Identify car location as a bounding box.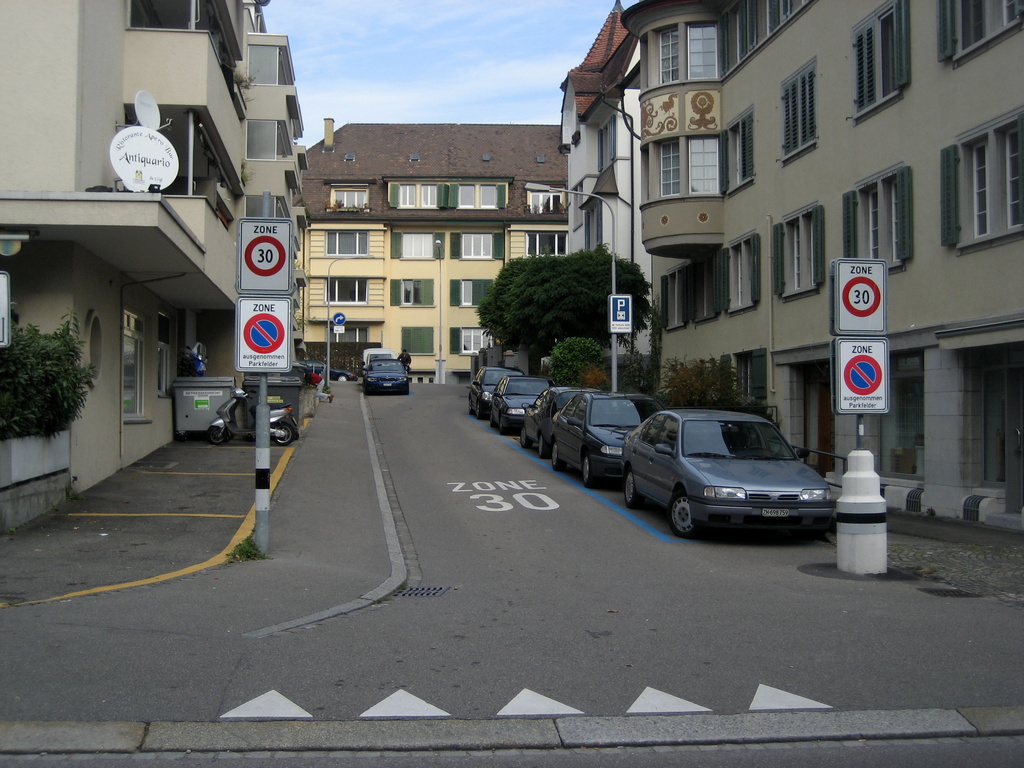
box(301, 358, 351, 380).
